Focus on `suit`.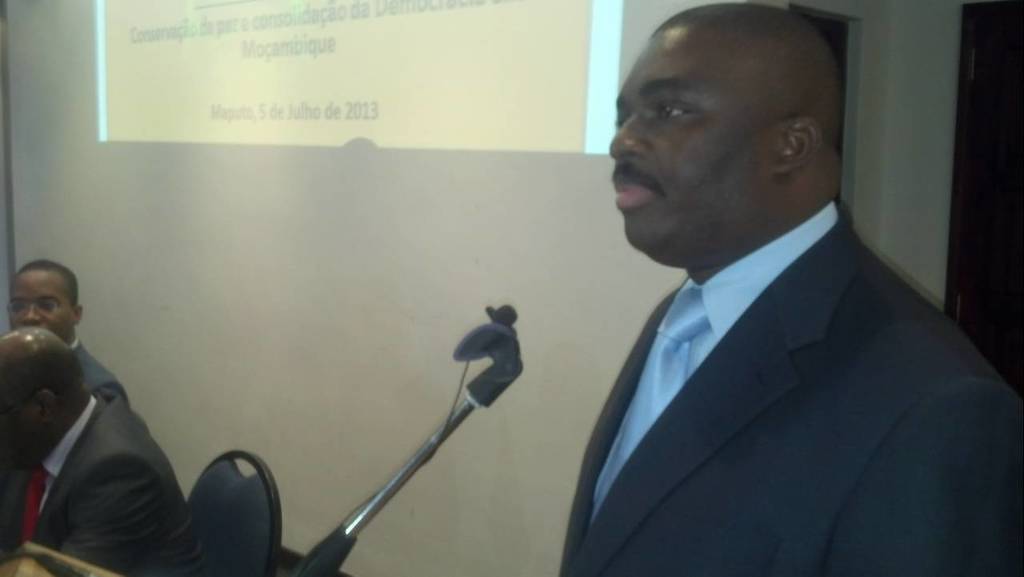
Focused at (left=533, top=165, right=1016, bottom=567).
